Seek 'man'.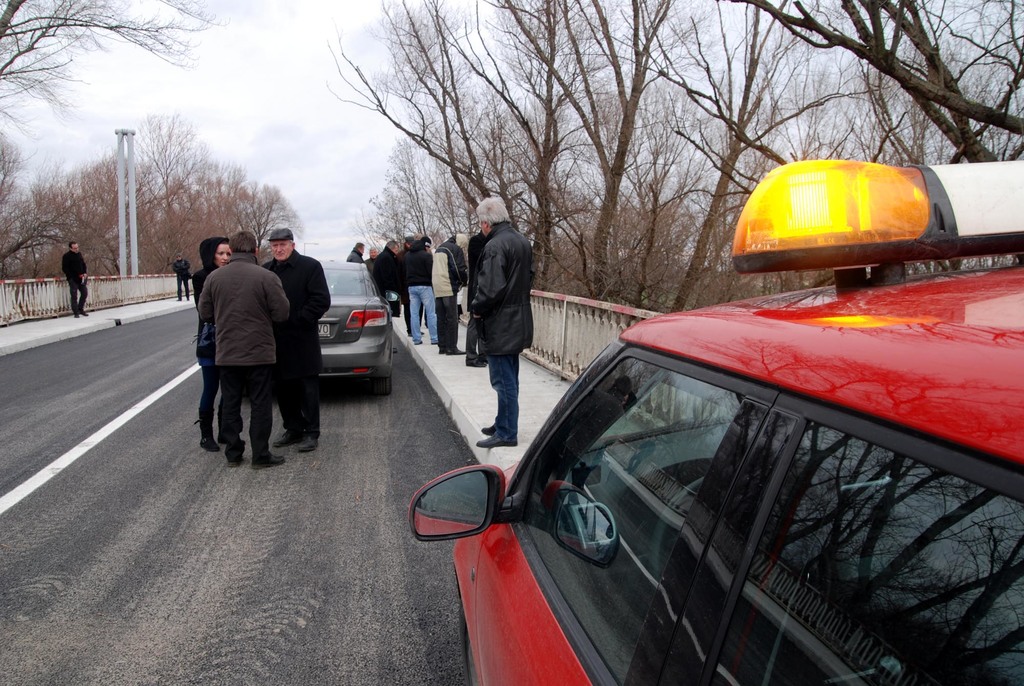
{"x1": 63, "y1": 232, "x2": 95, "y2": 327}.
